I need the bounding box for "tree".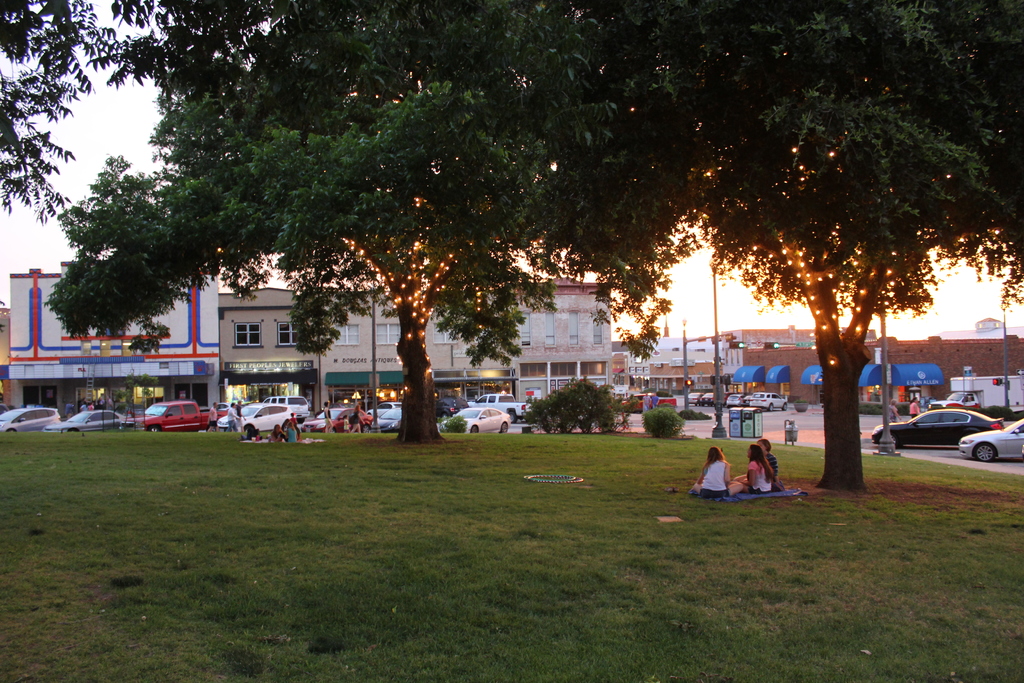
Here it is: select_region(126, 374, 156, 436).
